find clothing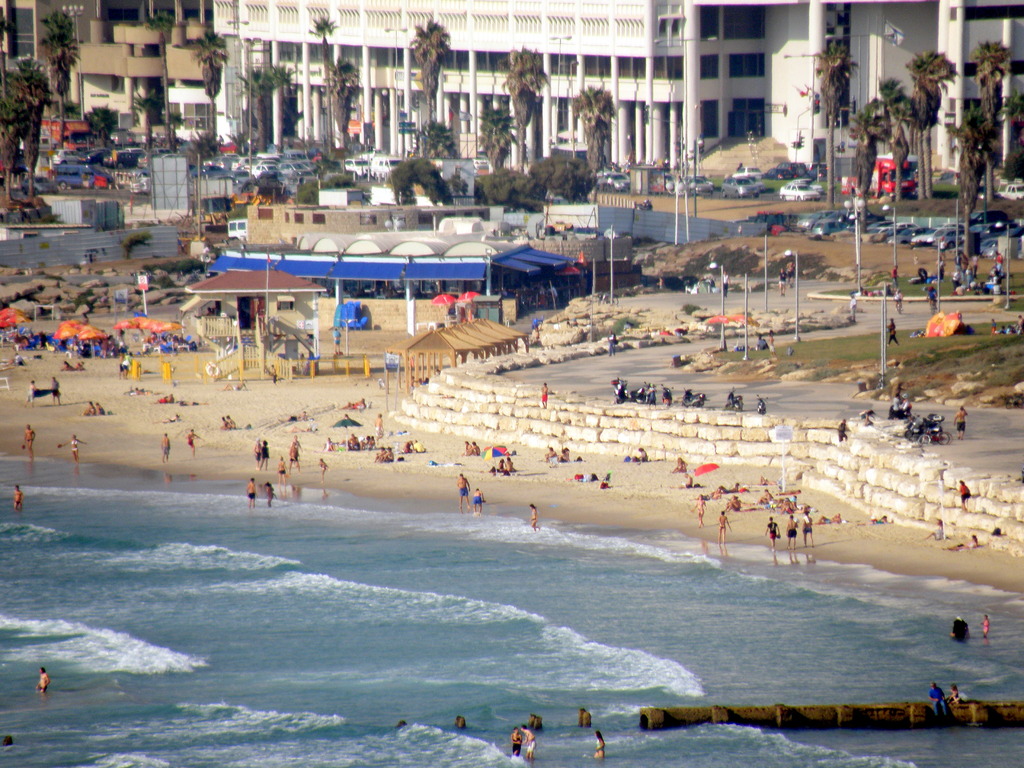
124, 356, 130, 368
